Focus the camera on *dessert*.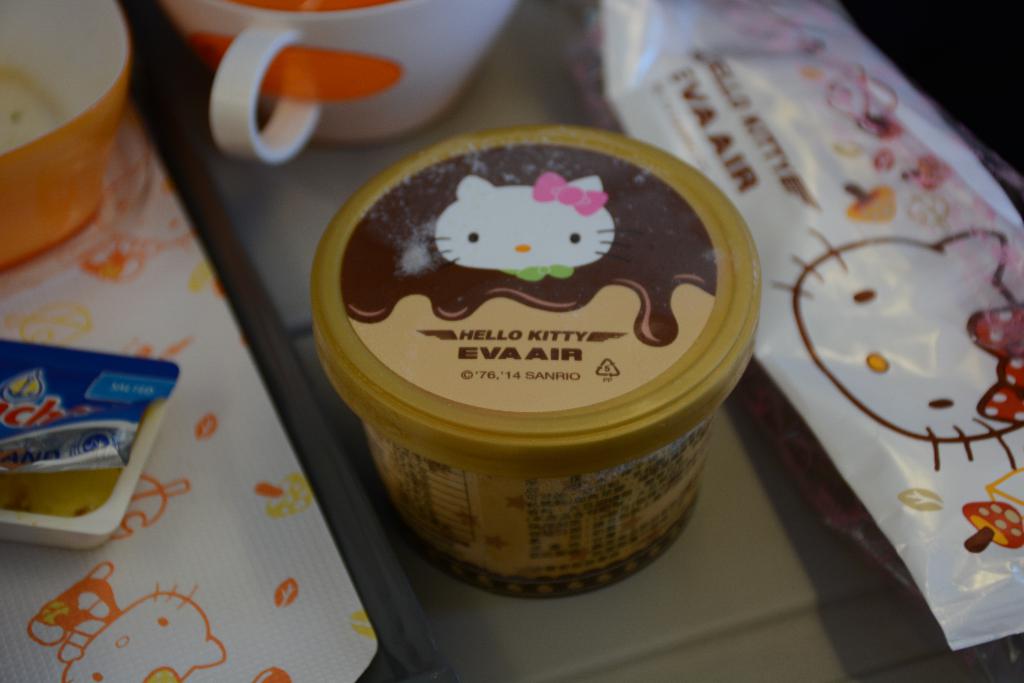
Focus region: pyautogui.locateOnScreen(0, 63, 61, 147).
